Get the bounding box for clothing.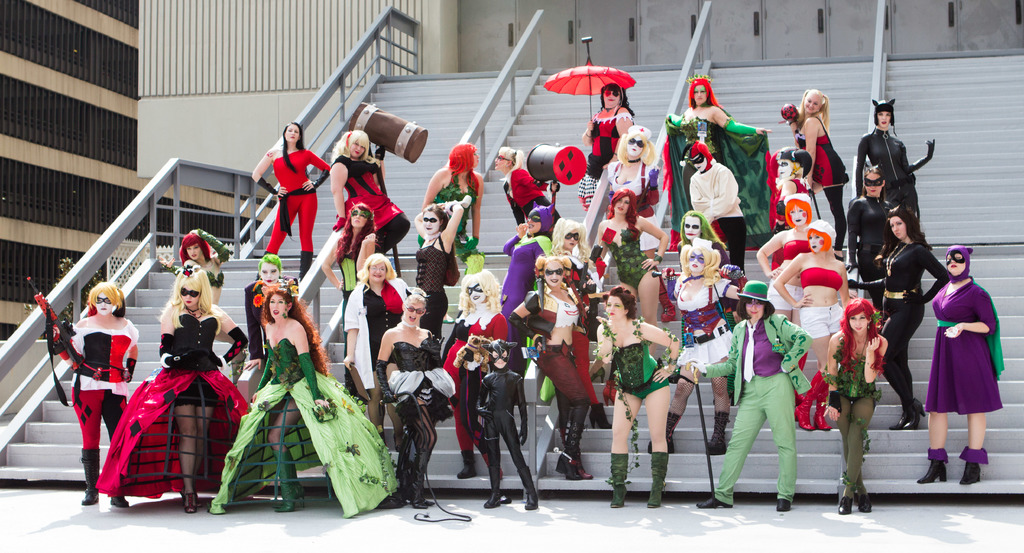
[x1=568, y1=248, x2=605, y2=339].
